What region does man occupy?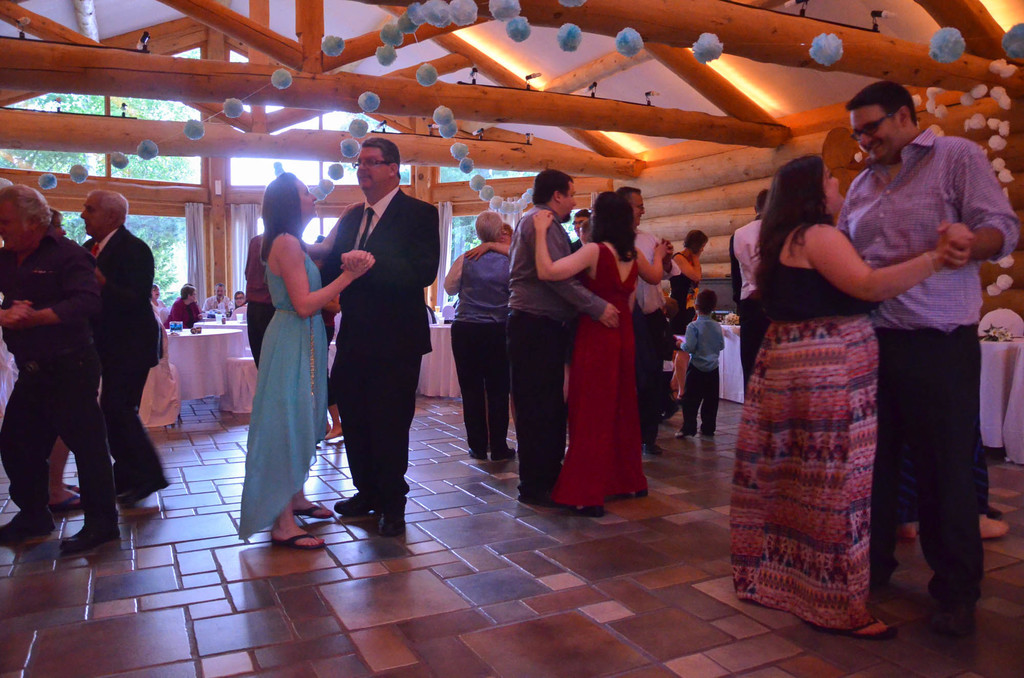
x1=318, y1=137, x2=441, y2=533.
